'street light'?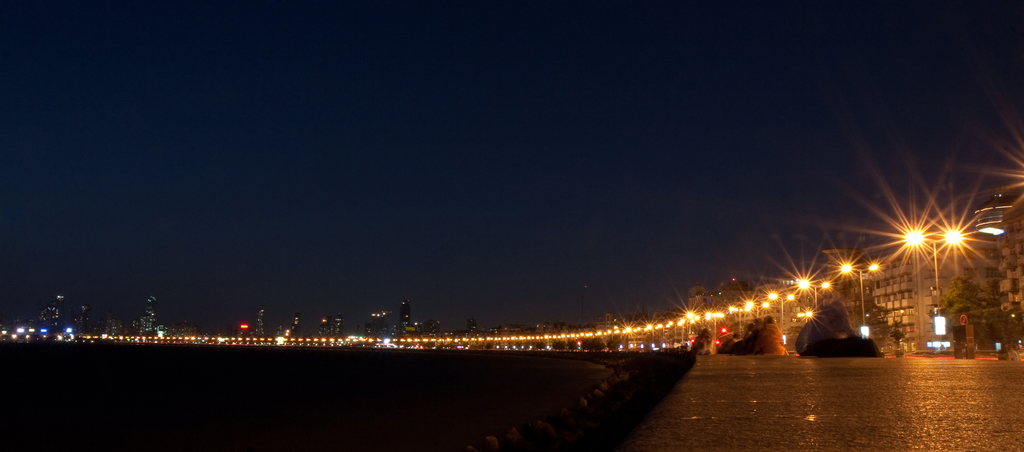
l=796, t=272, r=833, b=311
